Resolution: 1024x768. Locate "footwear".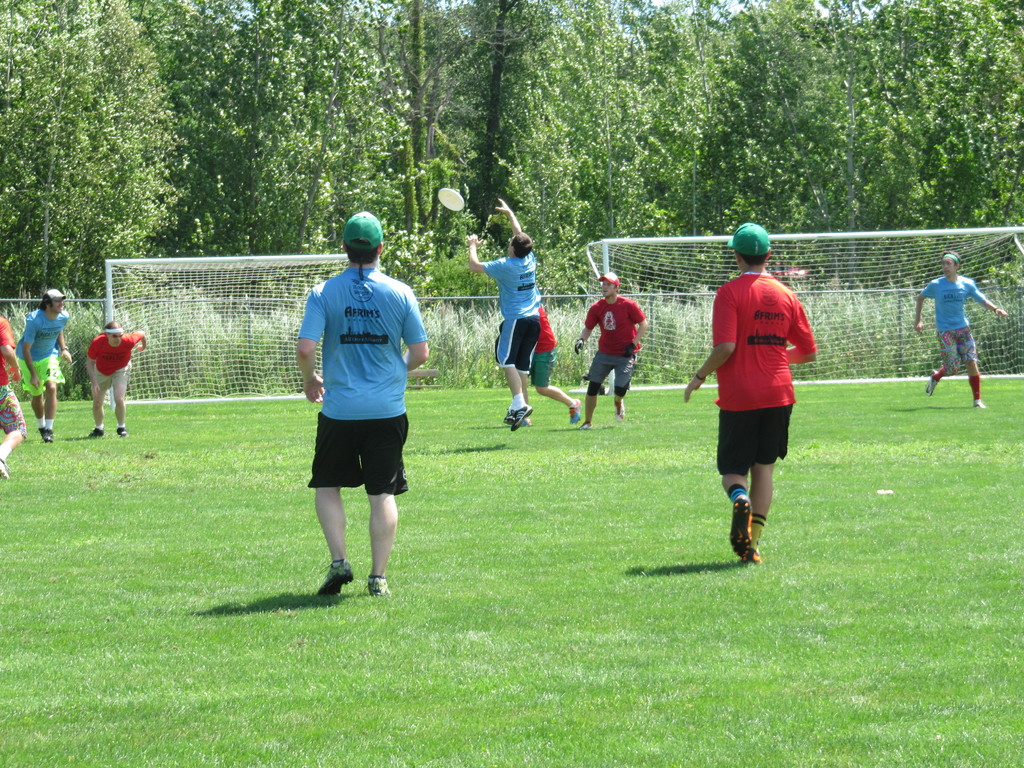
88,424,106,440.
